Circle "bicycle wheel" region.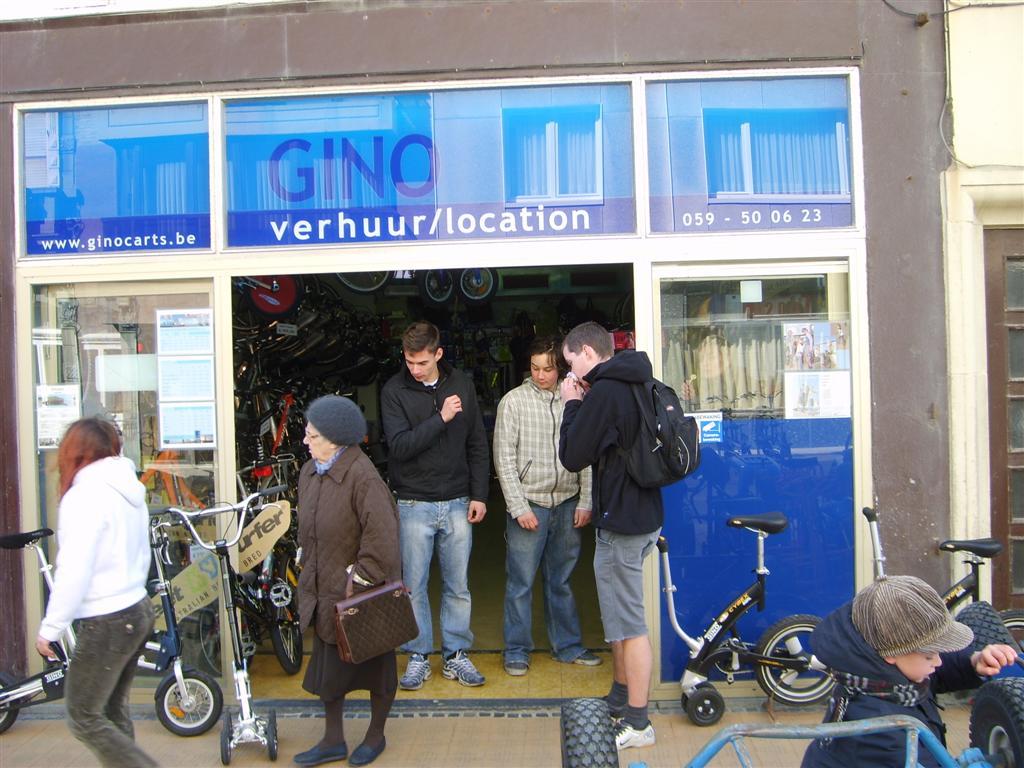
Region: select_region(0, 667, 20, 739).
